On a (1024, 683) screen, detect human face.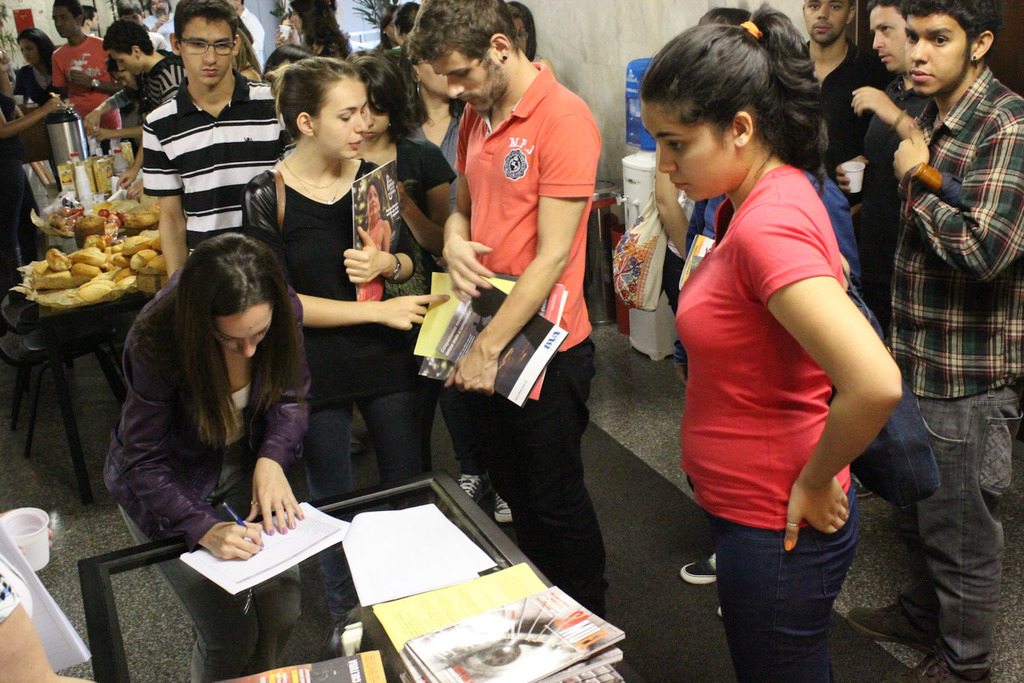
detection(360, 101, 387, 138).
